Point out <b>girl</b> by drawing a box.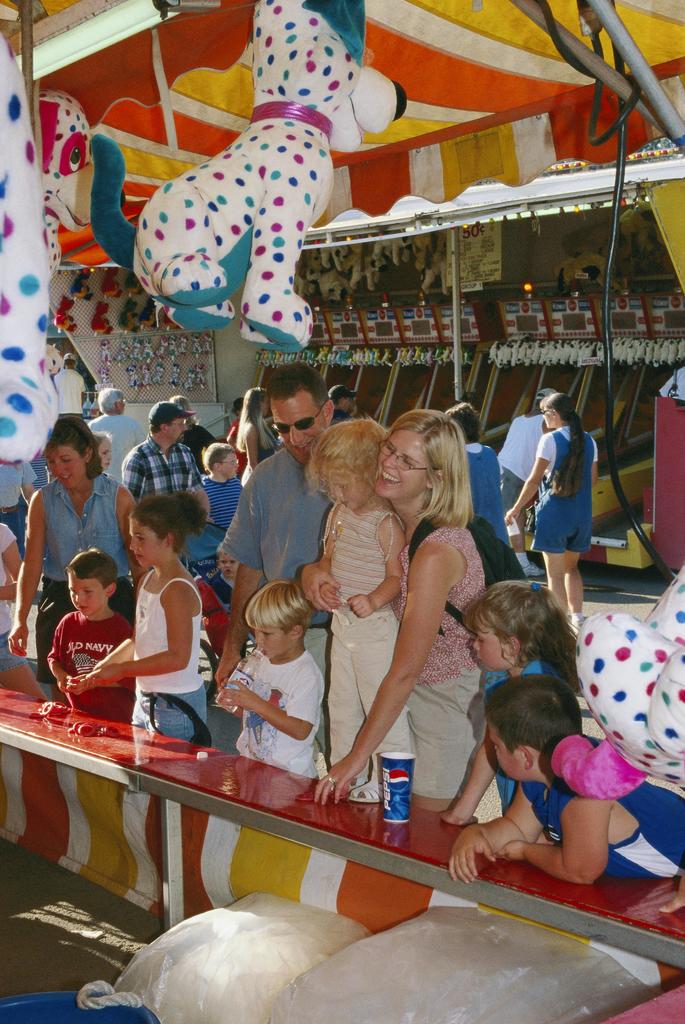
bbox=(501, 392, 608, 636).
